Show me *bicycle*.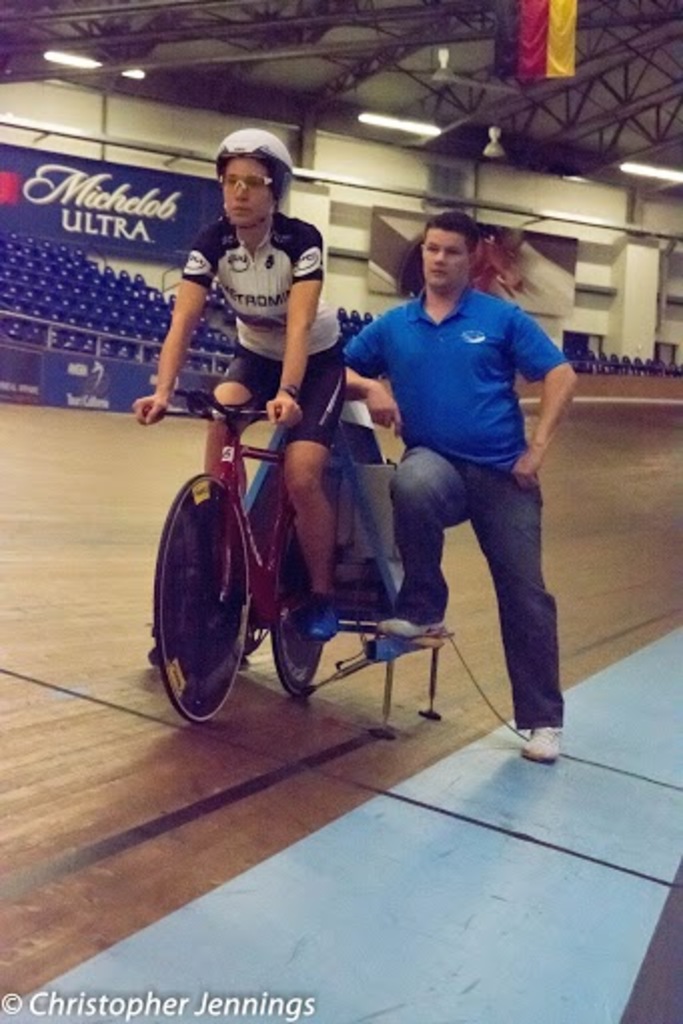
*bicycle* is here: region(134, 341, 491, 731).
